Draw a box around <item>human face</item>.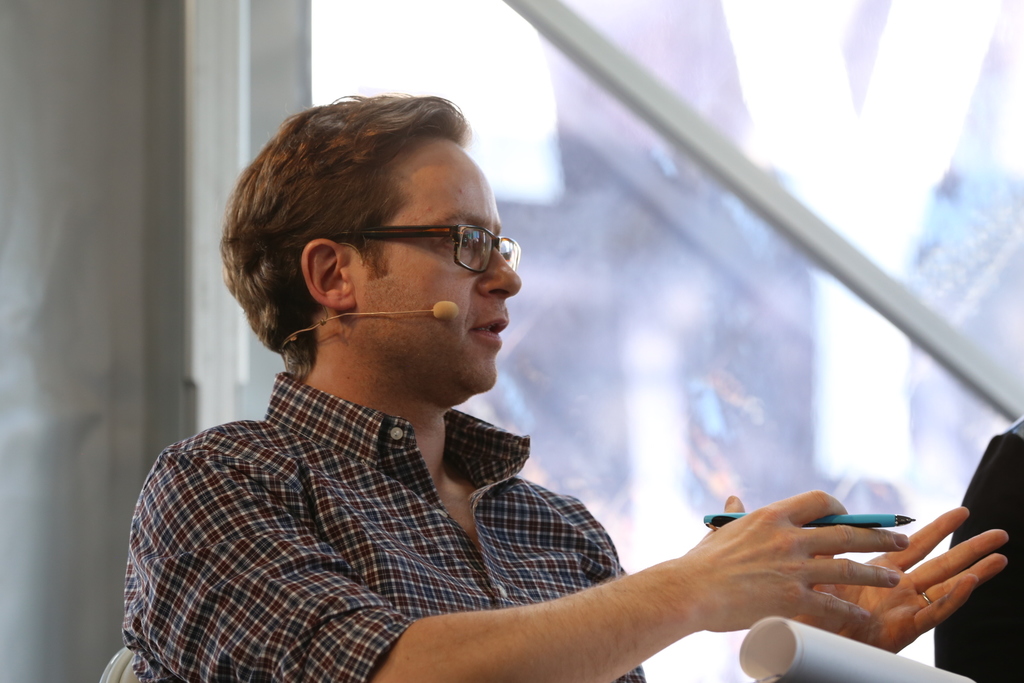
pyautogui.locateOnScreen(369, 149, 523, 390).
